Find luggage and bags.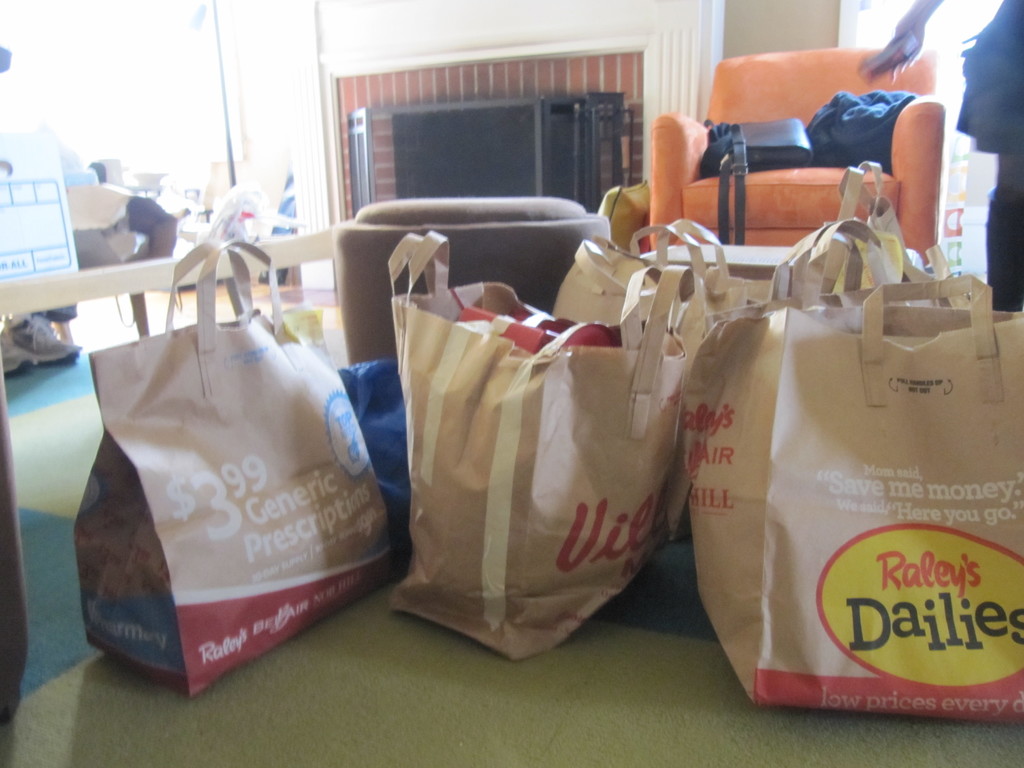
bbox=[71, 160, 1023, 725].
